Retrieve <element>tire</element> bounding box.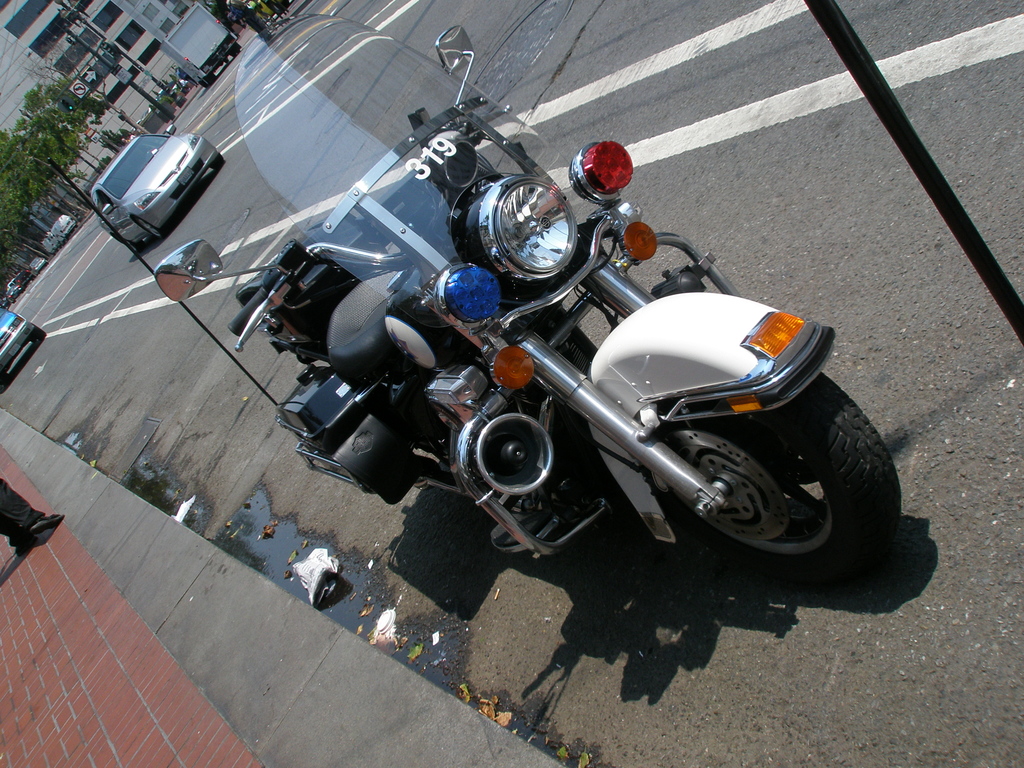
Bounding box: (x1=131, y1=220, x2=163, y2=244).
